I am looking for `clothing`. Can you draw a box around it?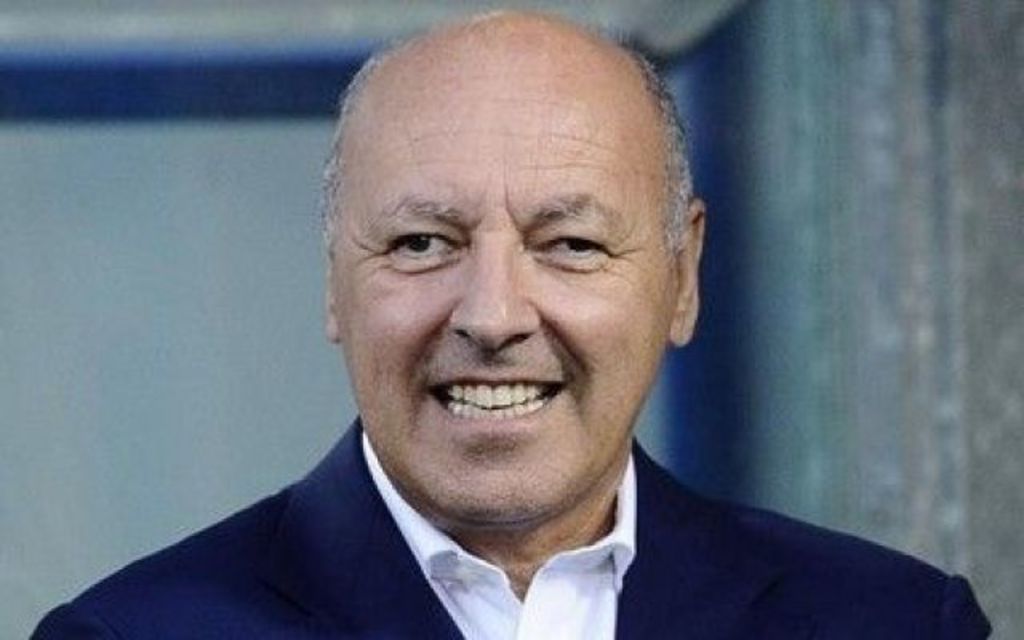
Sure, the bounding box is {"left": 30, "top": 413, "right": 995, "bottom": 638}.
